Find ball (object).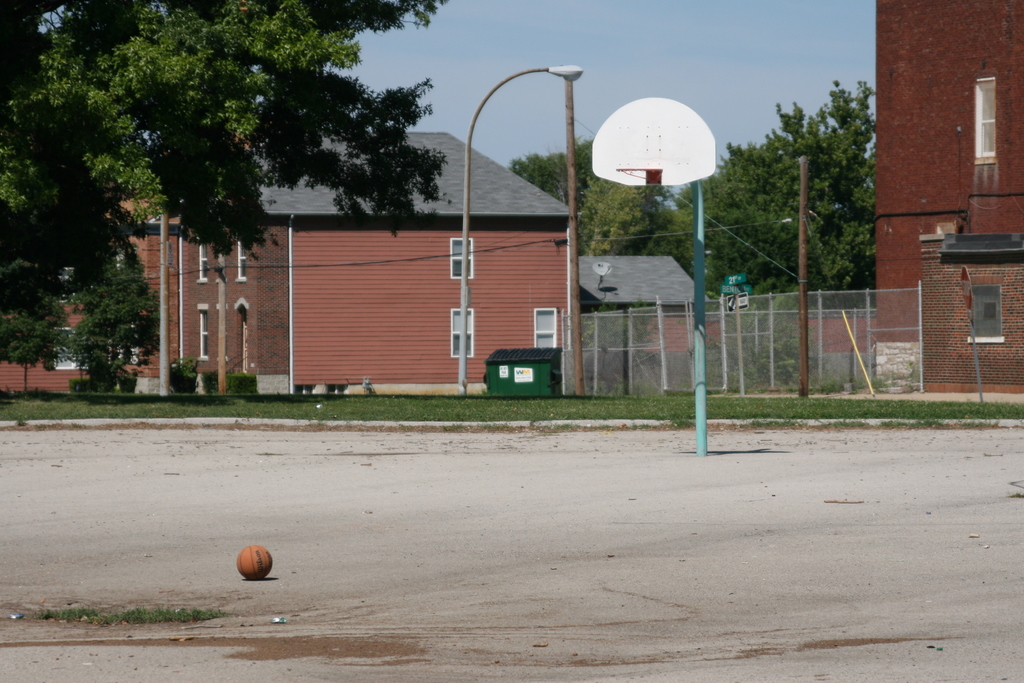
[x1=238, y1=545, x2=273, y2=579].
